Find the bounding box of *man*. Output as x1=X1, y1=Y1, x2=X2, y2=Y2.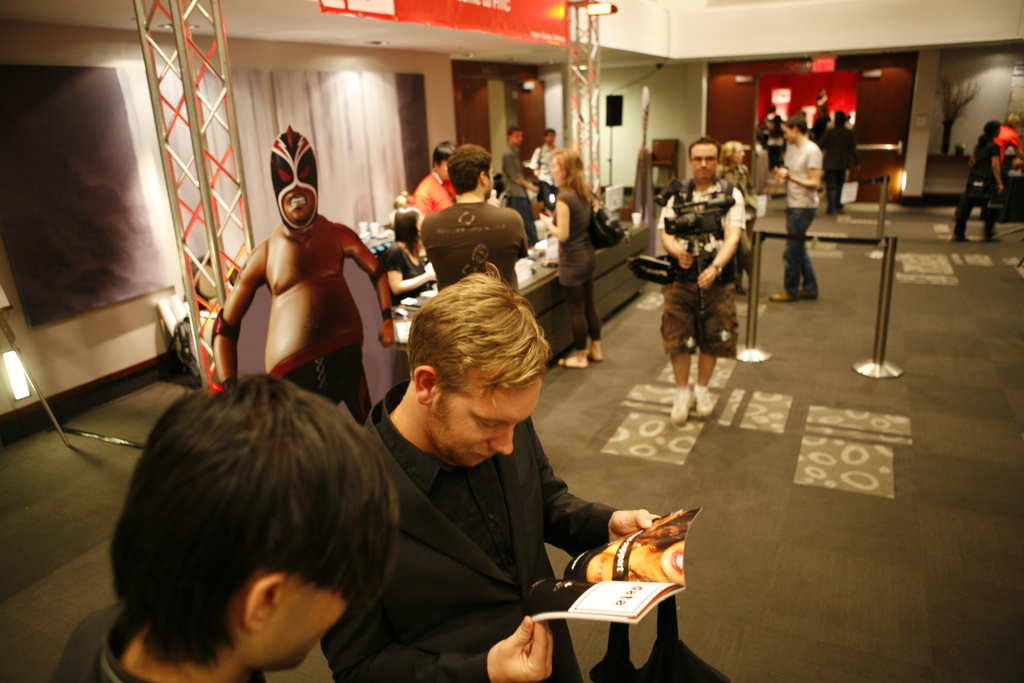
x1=661, y1=136, x2=748, y2=425.
